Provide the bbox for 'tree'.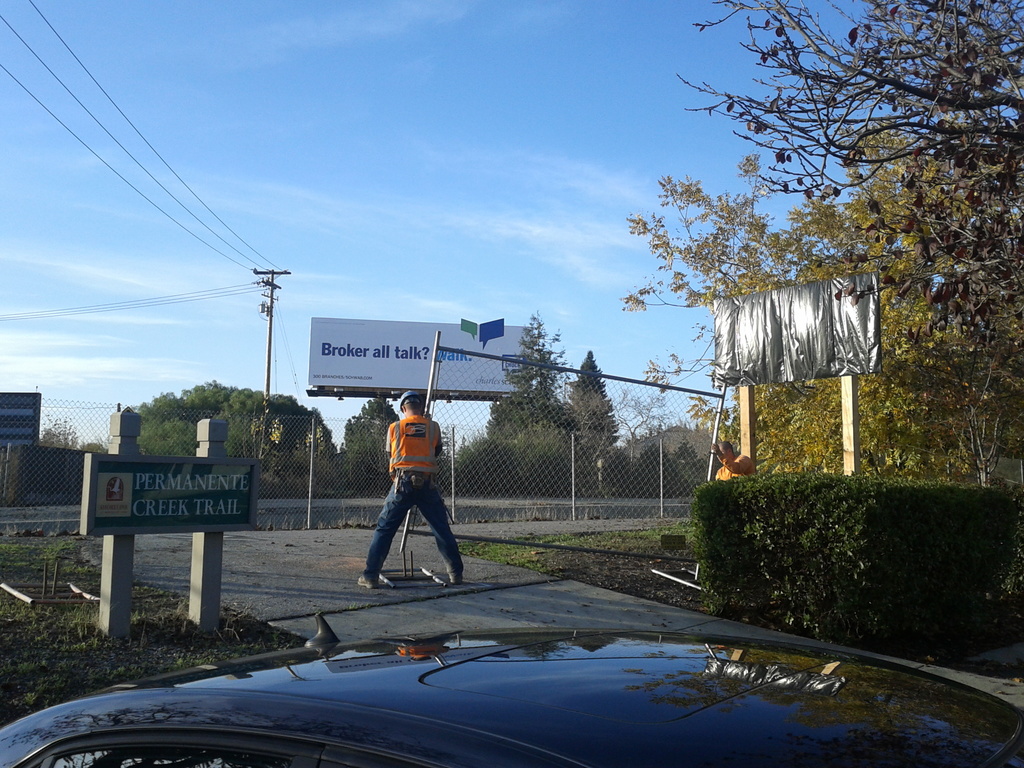
Rect(570, 352, 634, 472).
